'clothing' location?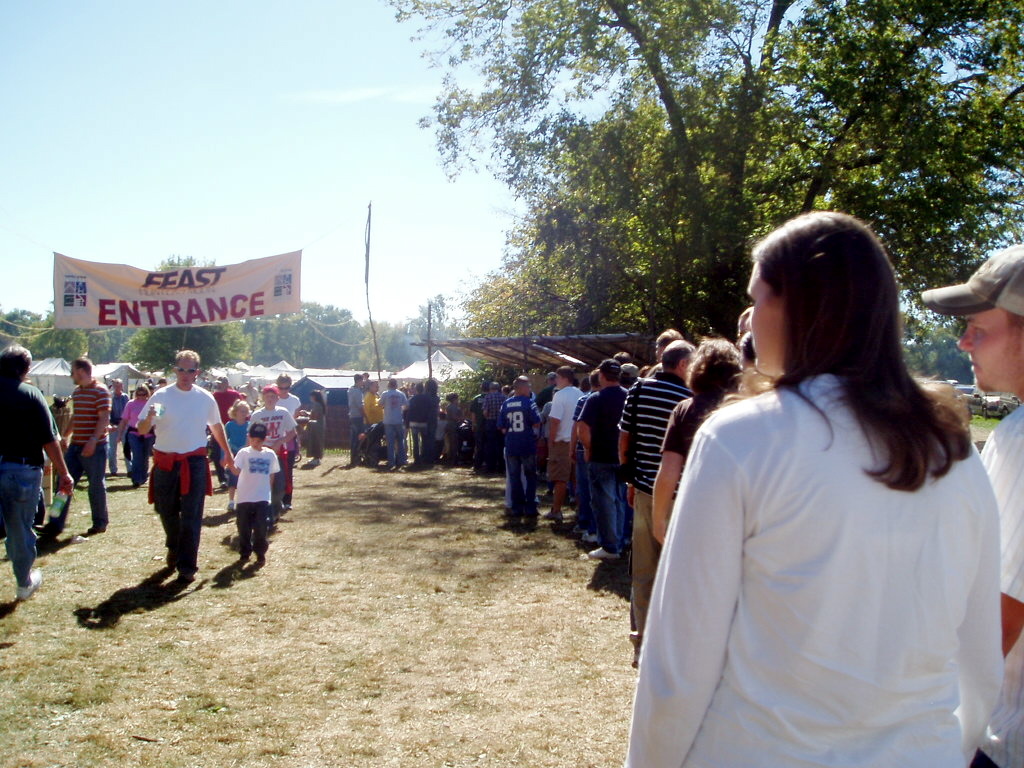
[247, 406, 296, 508]
